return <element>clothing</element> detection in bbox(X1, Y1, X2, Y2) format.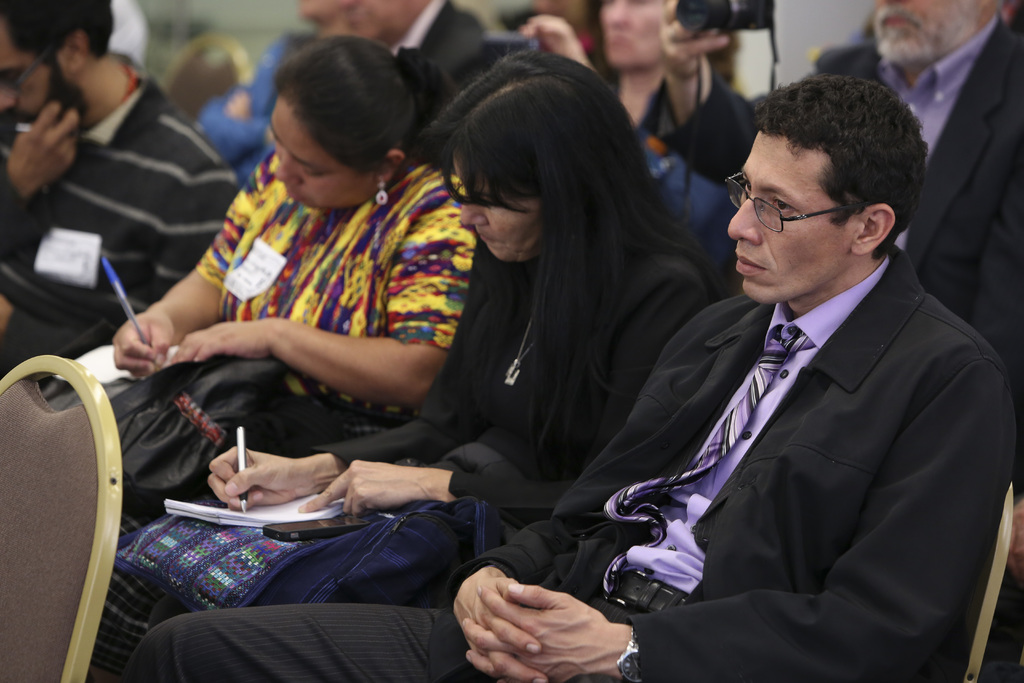
bbox(808, 25, 1023, 352).
